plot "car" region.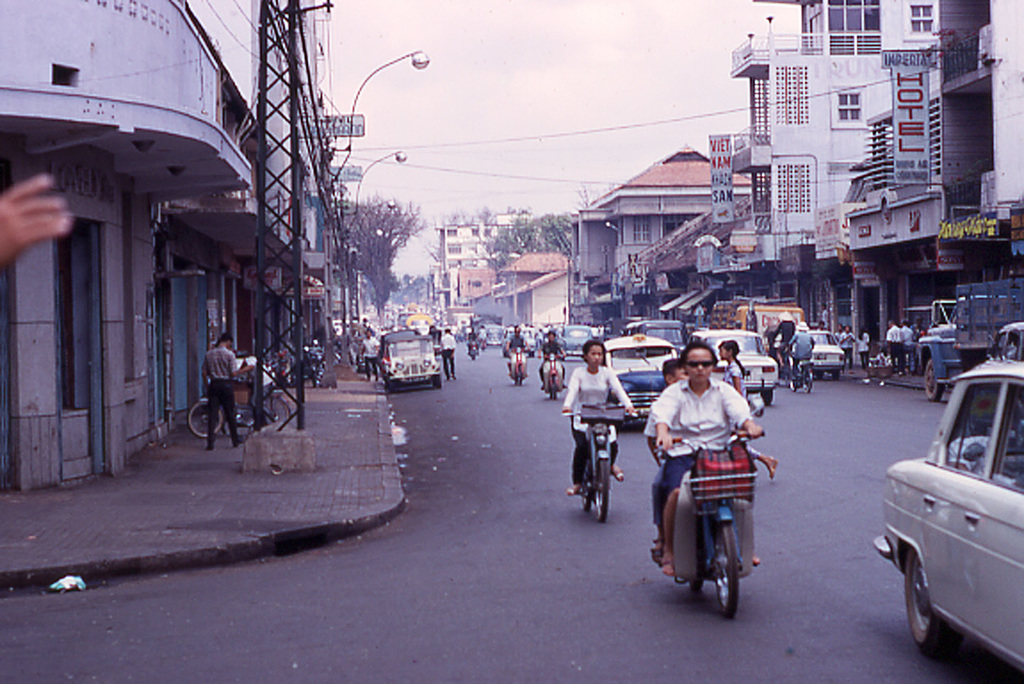
Plotted at select_region(674, 325, 769, 394).
